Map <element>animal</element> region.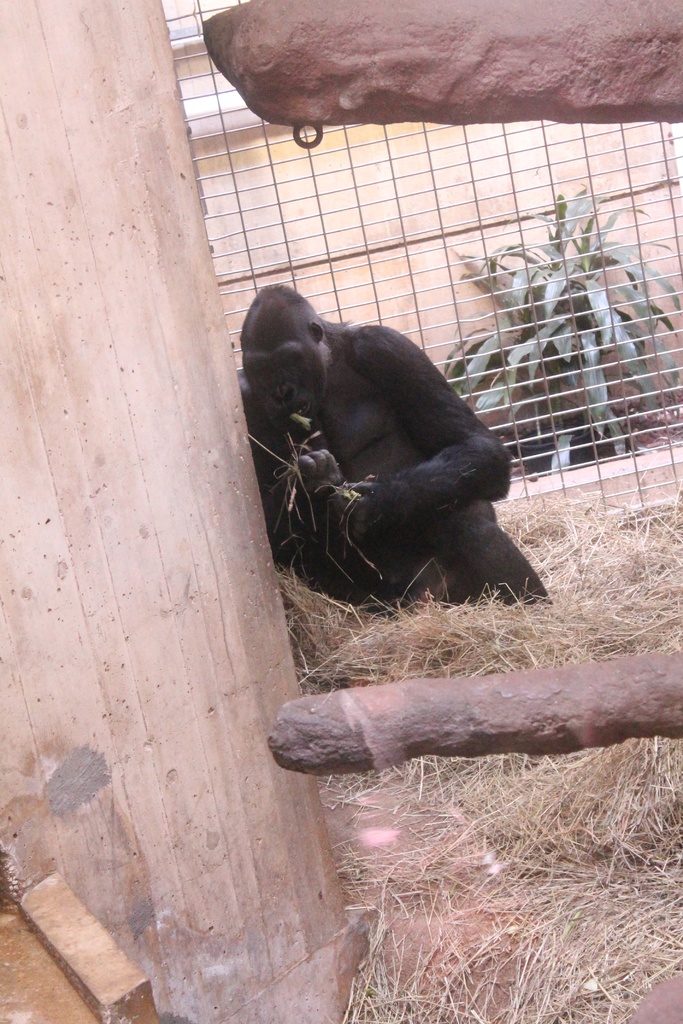
Mapped to <region>256, 276, 550, 589</region>.
